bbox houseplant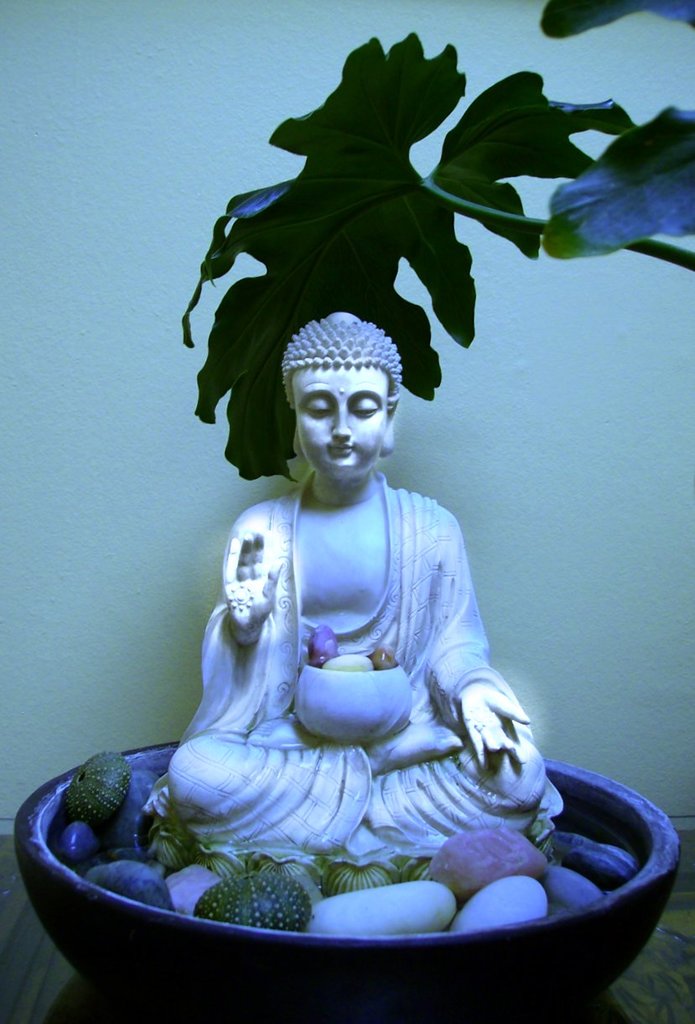
crop(179, 0, 694, 481)
